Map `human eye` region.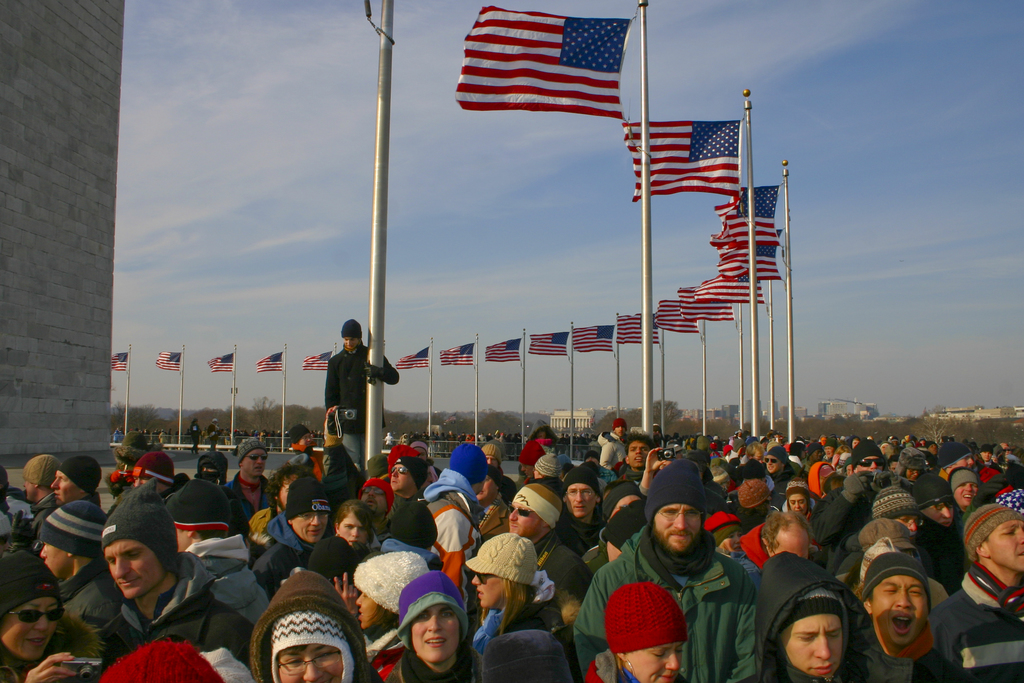
Mapped to BBox(581, 488, 590, 495).
